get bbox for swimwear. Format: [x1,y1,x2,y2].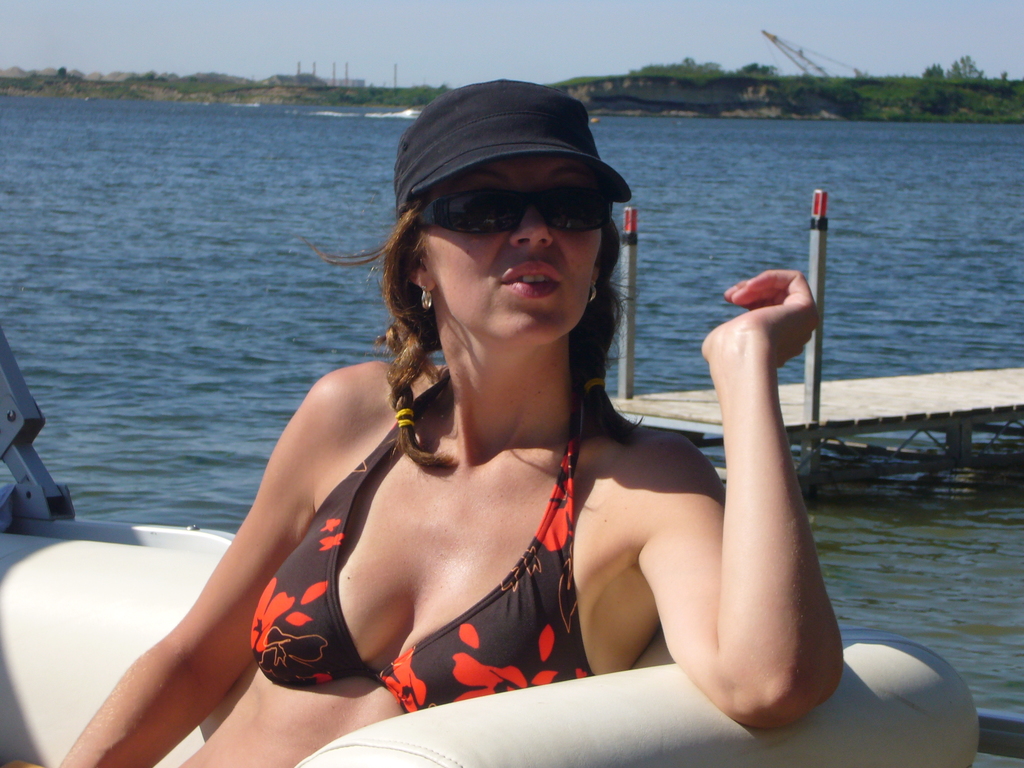
[237,355,595,717].
